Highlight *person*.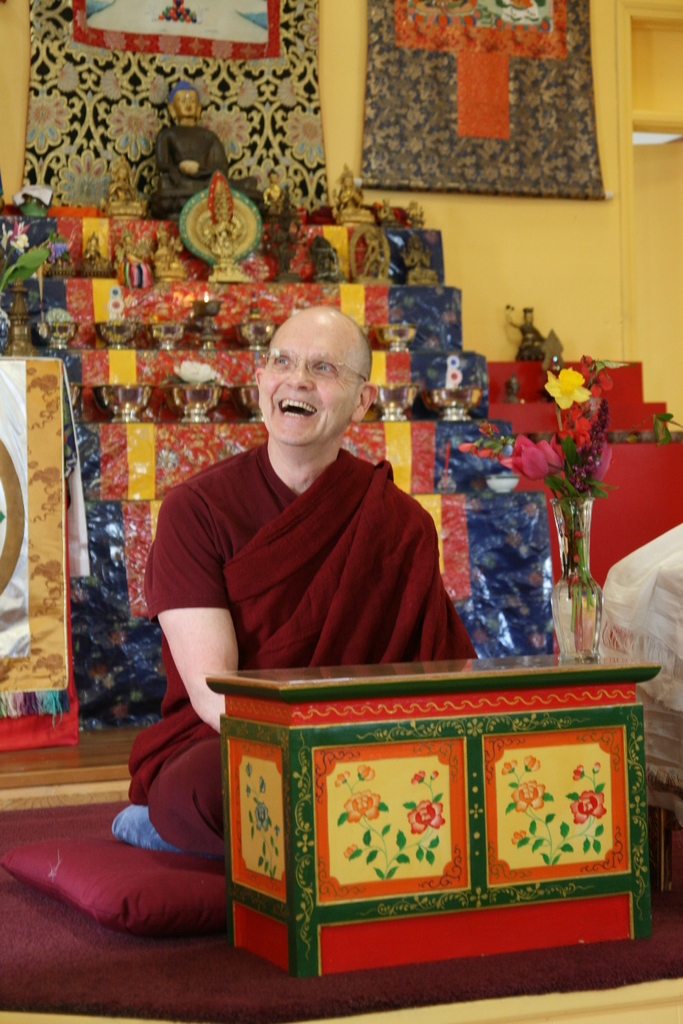
Highlighted region: 146, 277, 465, 745.
